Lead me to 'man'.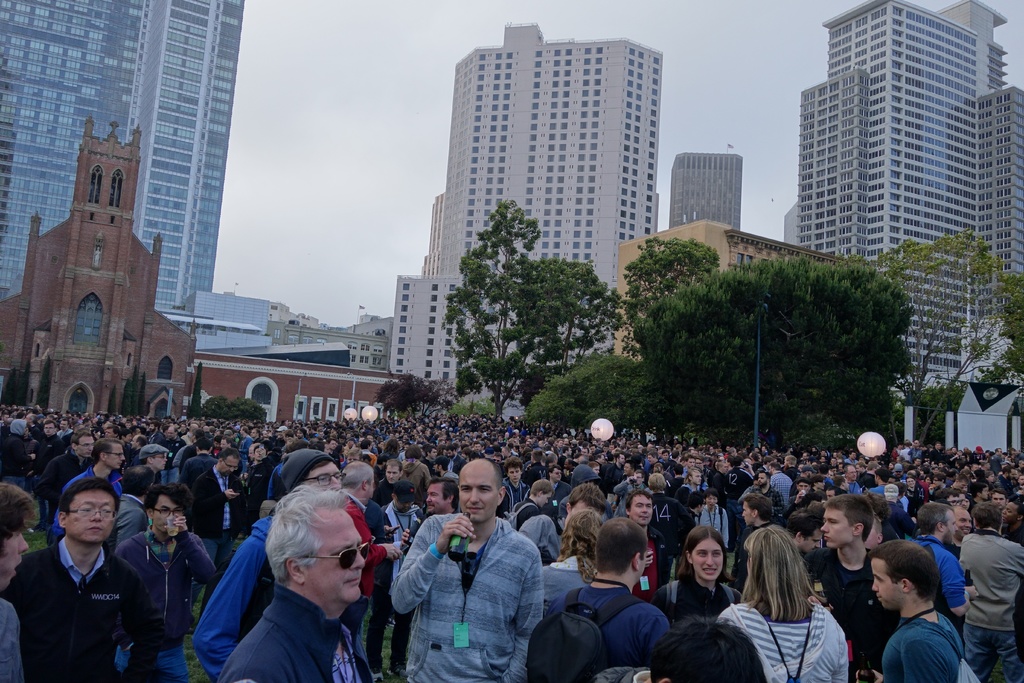
Lead to bbox=[711, 456, 726, 500].
